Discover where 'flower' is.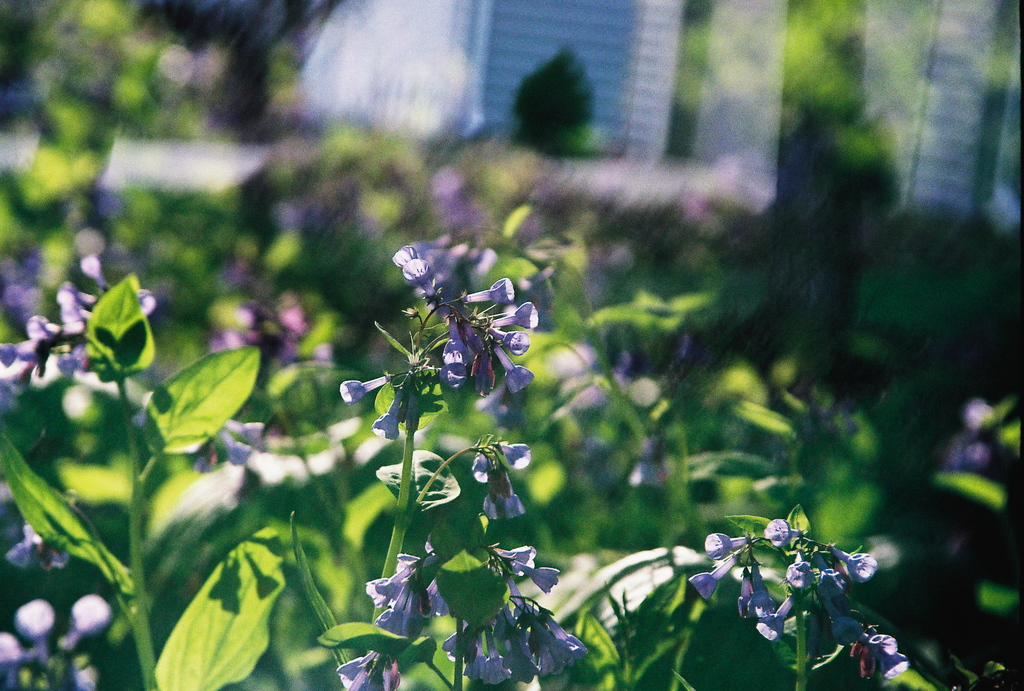
Discovered at <box>508,568,581,671</box>.
